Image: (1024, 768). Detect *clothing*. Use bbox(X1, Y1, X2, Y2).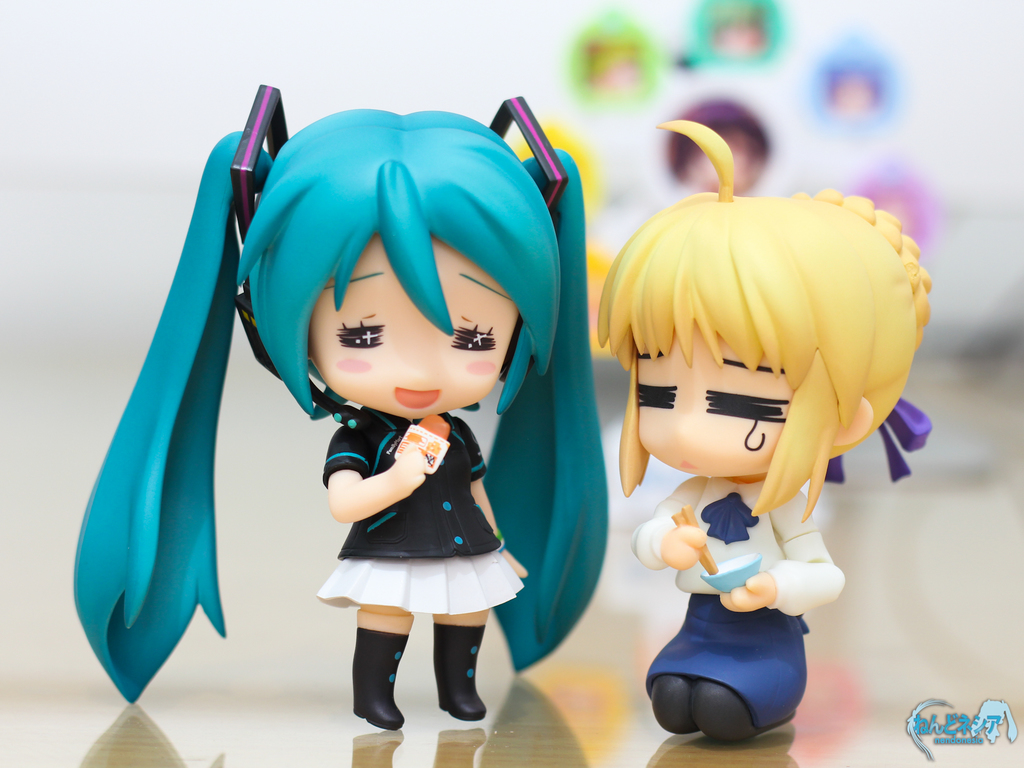
bbox(634, 474, 845, 734).
